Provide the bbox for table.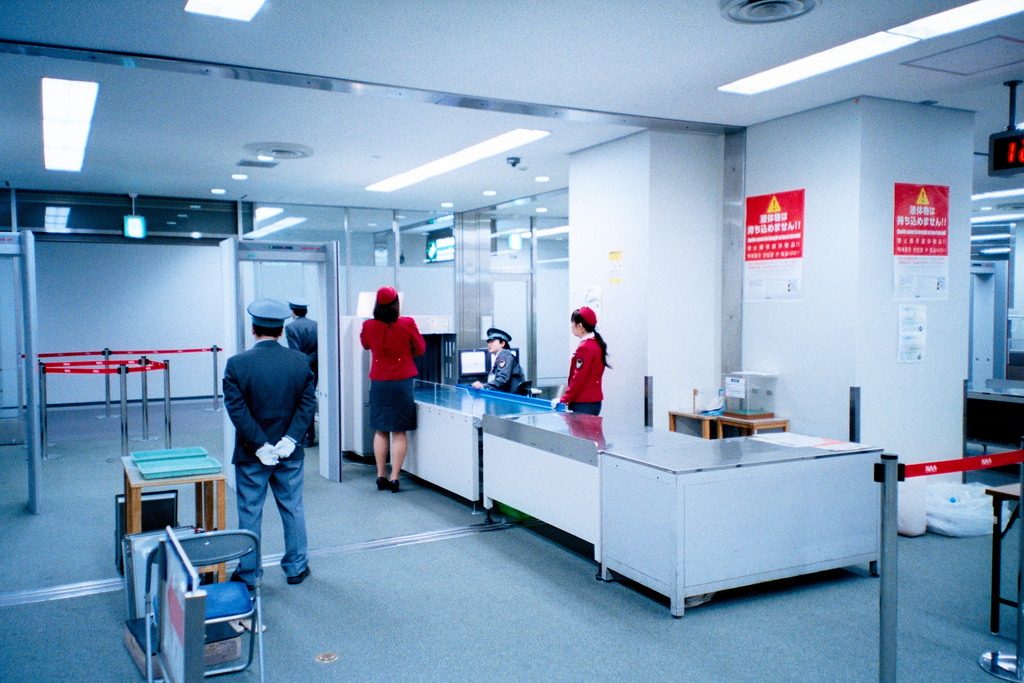
bbox(986, 481, 1020, 652).
